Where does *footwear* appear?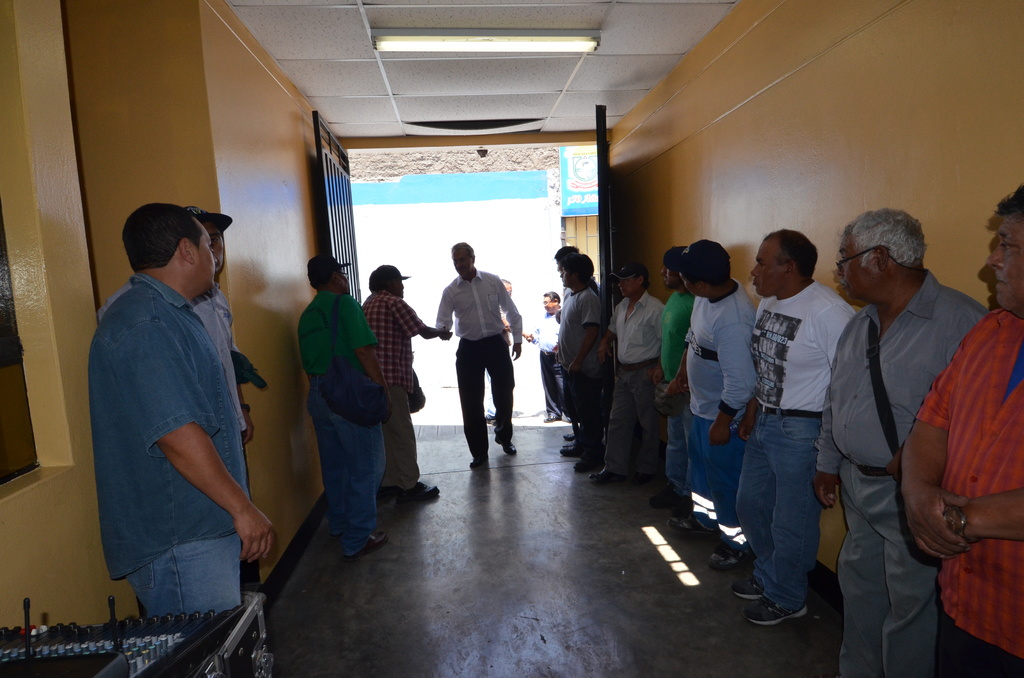
Appears at (709, 538, 755, 570).
